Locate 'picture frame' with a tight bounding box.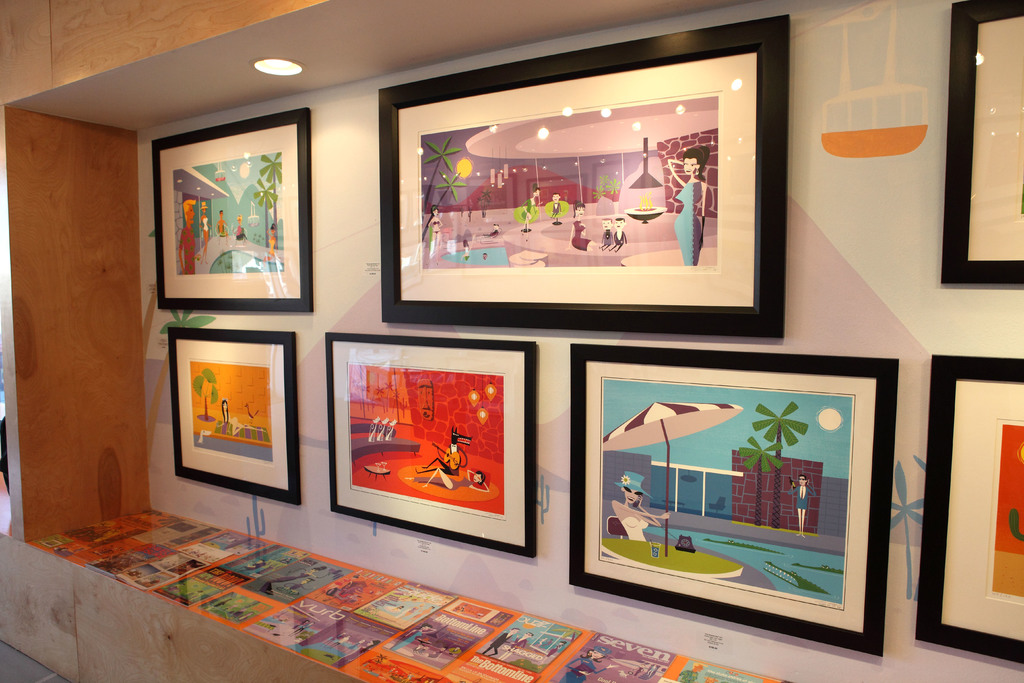
[x1=323, y1=332, x2=534, y2=557].
